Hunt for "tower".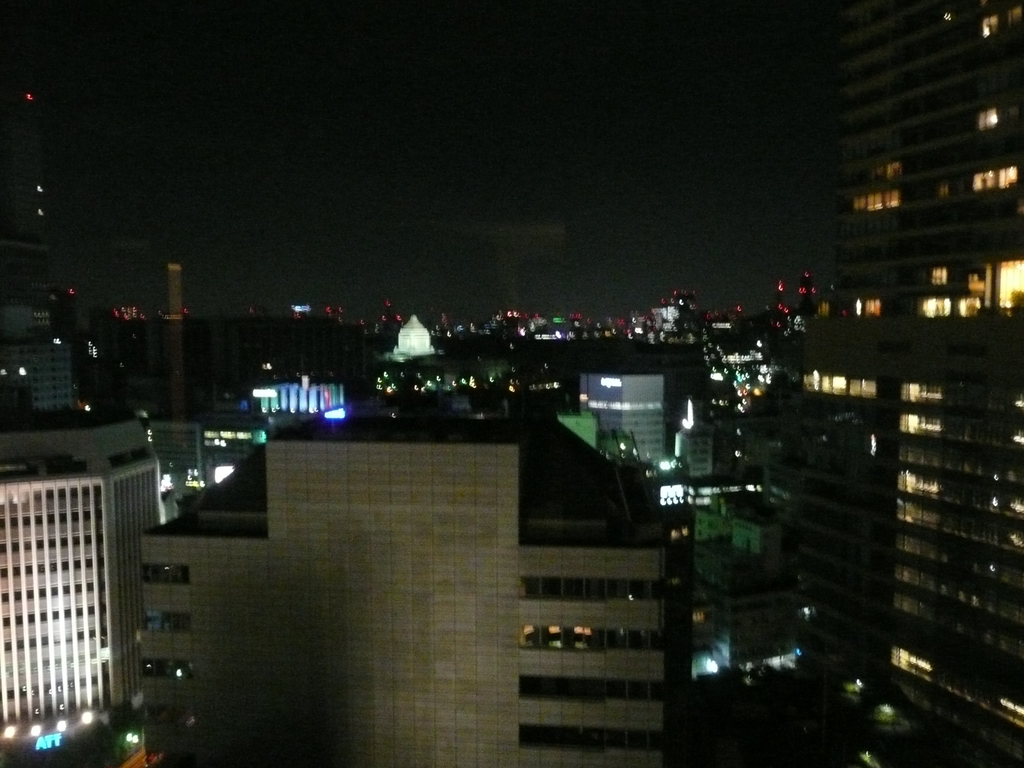
Hunted down at [x1=801, y1=0, x2=1023, y2=767].
